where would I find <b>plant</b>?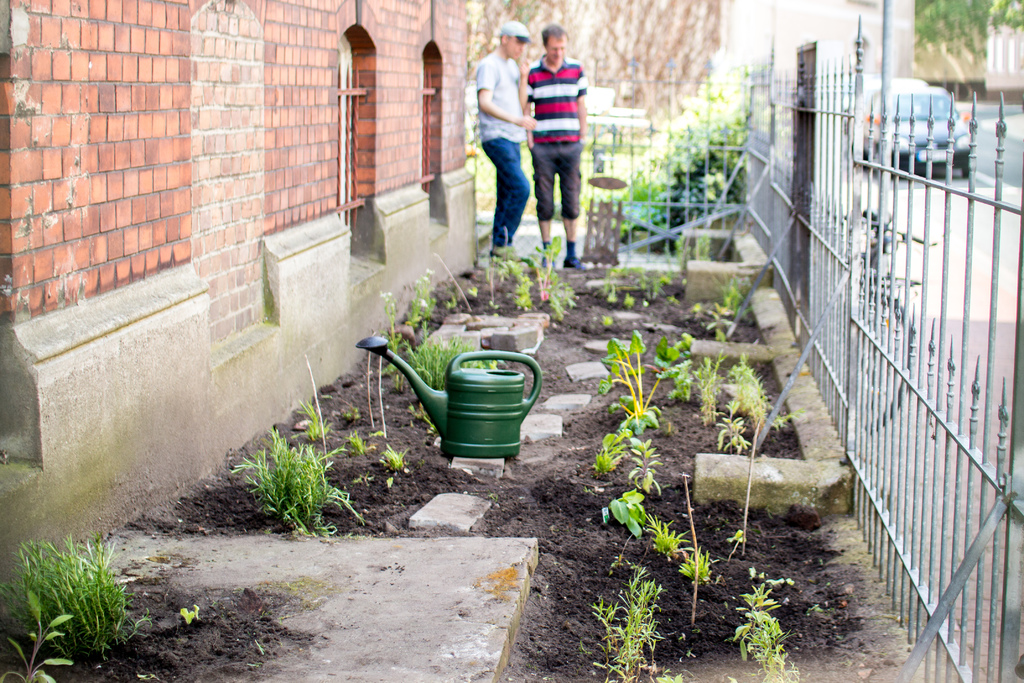
At 609:265:630:314.
